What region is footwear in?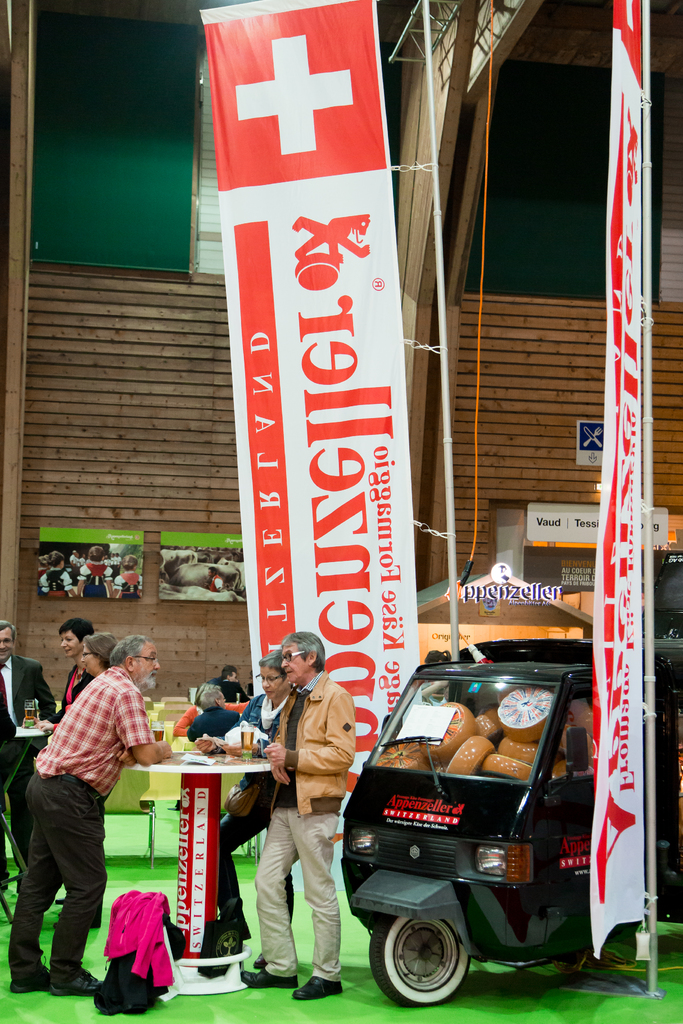
left=238, top=968, right=297, bottom=993.
